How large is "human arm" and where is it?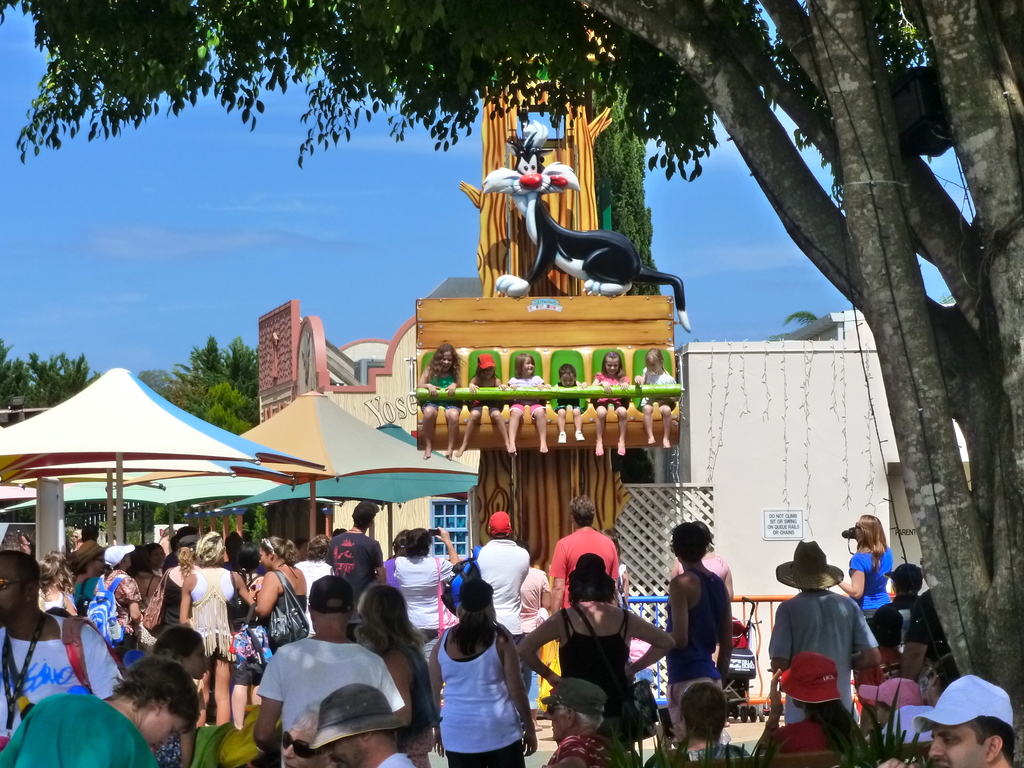
Bounding box: x1=769, y1=600, x2=788, y2=674.
